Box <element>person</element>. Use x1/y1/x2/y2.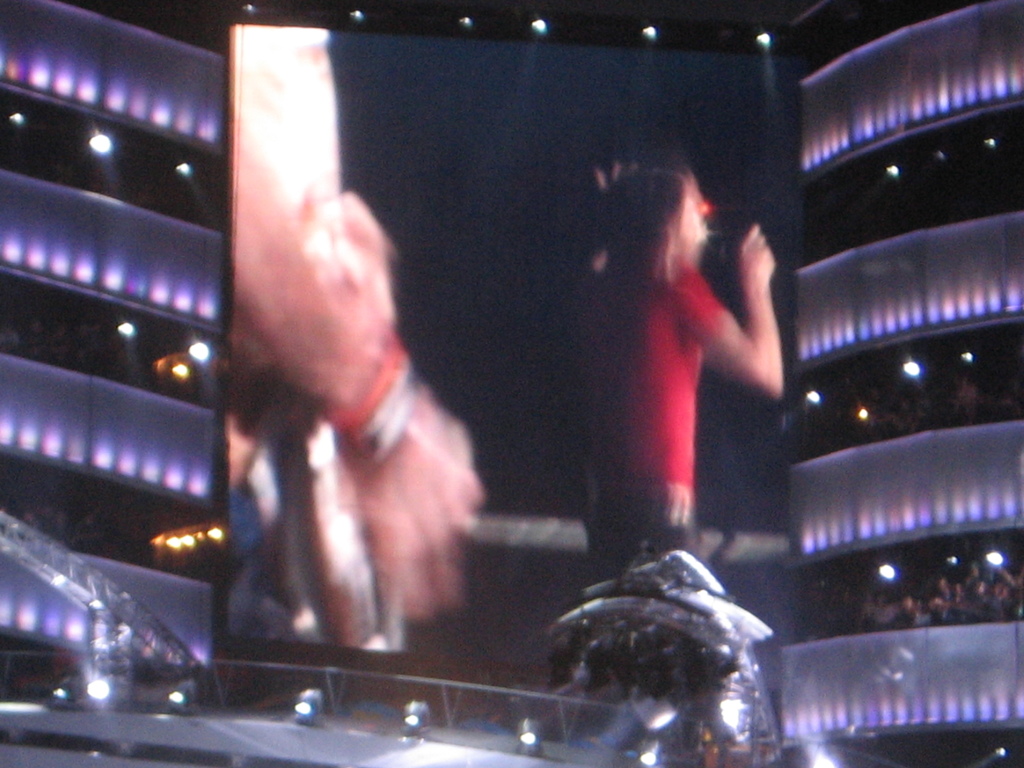
573/143/777/601.
